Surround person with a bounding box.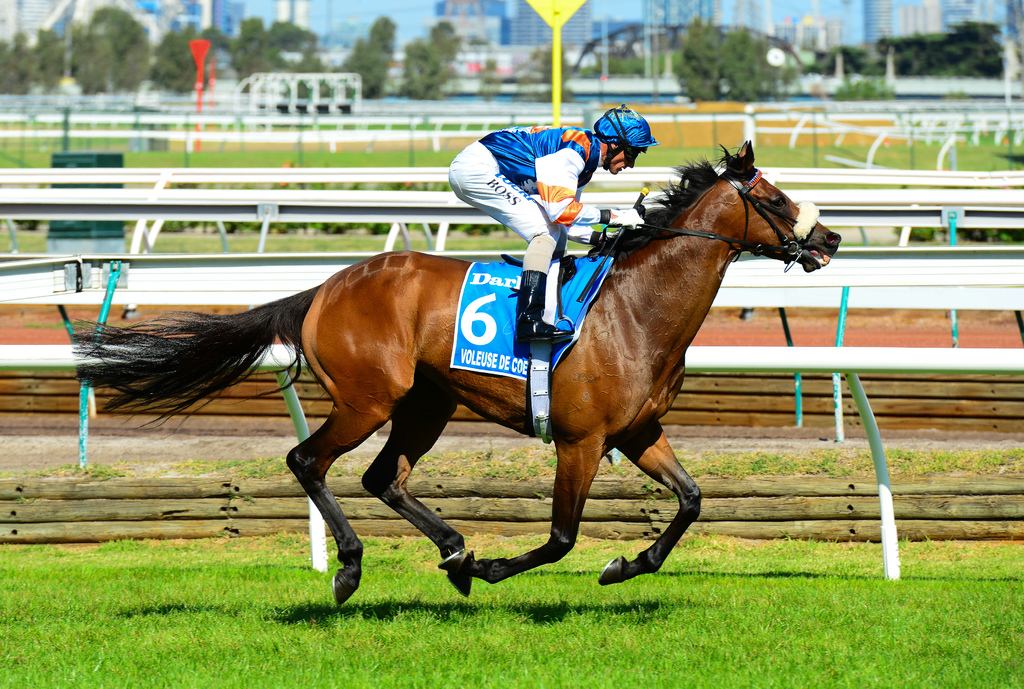
pyautogui.locateOnScreen(442, 104, 661, 345).
